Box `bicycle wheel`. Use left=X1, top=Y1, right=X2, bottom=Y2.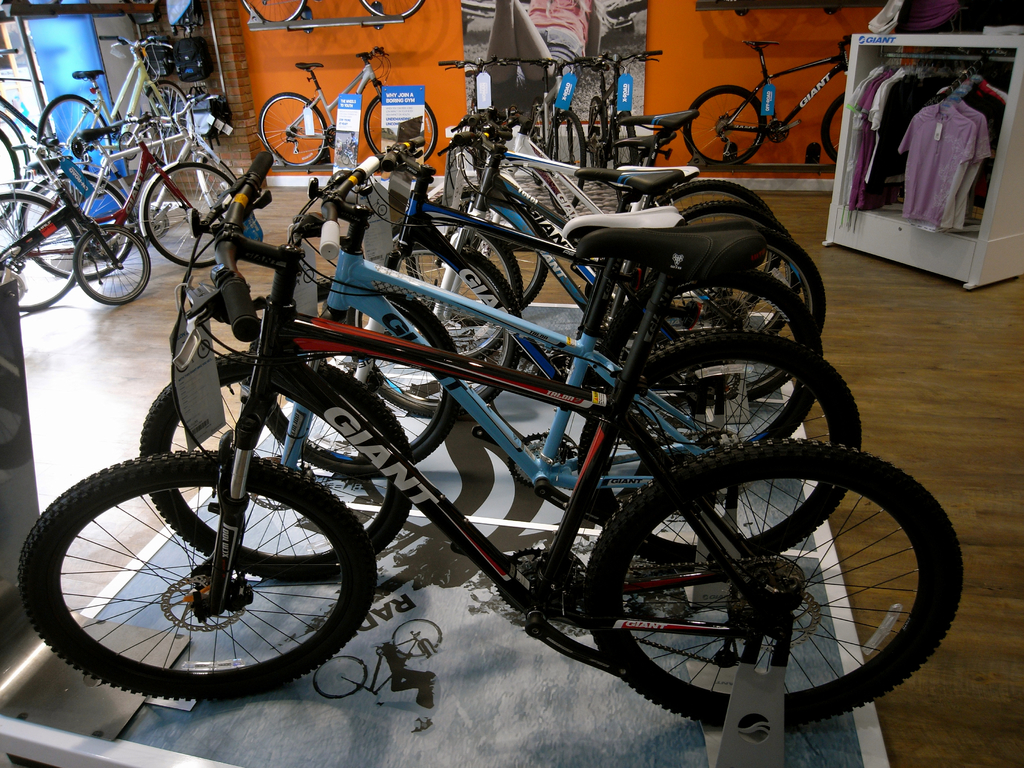
left=365, top=0, right=424, bottom=28.
